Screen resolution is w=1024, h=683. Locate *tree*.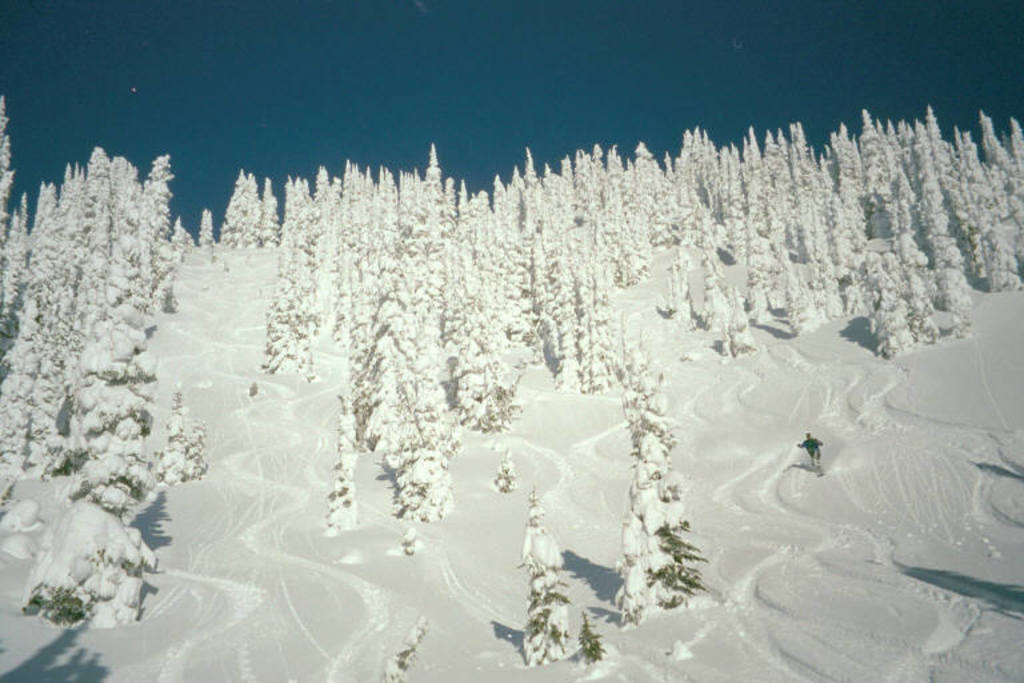
select_region(576, 607, 607, 667).
